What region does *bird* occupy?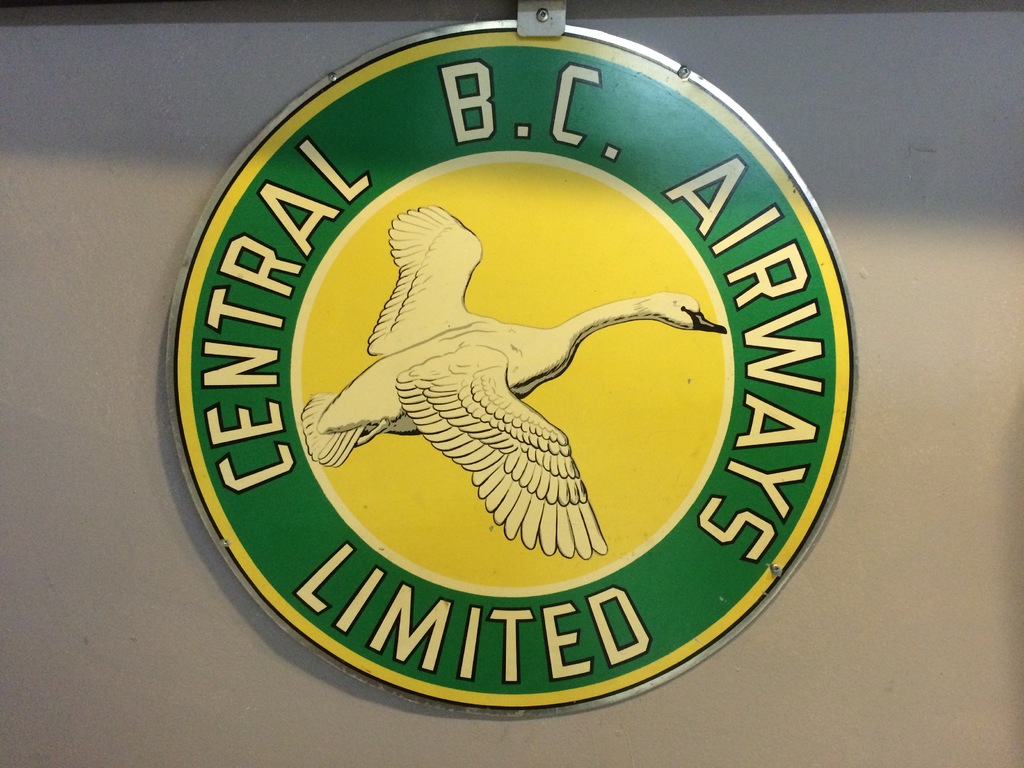
detection(300, 204, 726, 561).
